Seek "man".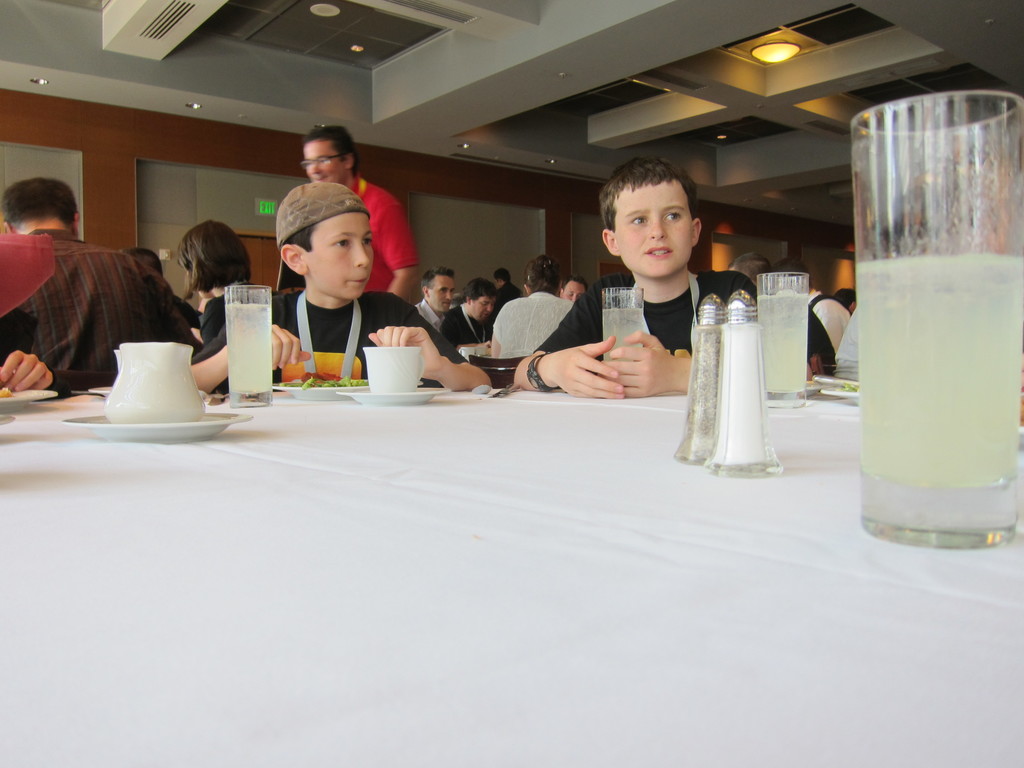
rect(408, 264, 457, 333).
